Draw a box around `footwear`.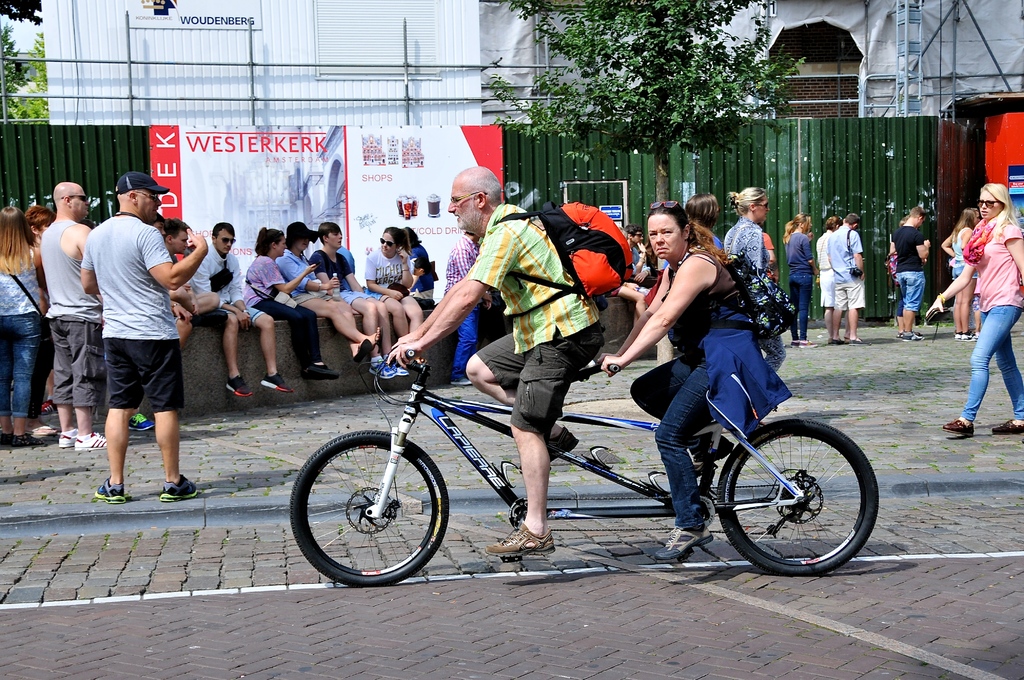
Rect(485, 517, 563, 560).
